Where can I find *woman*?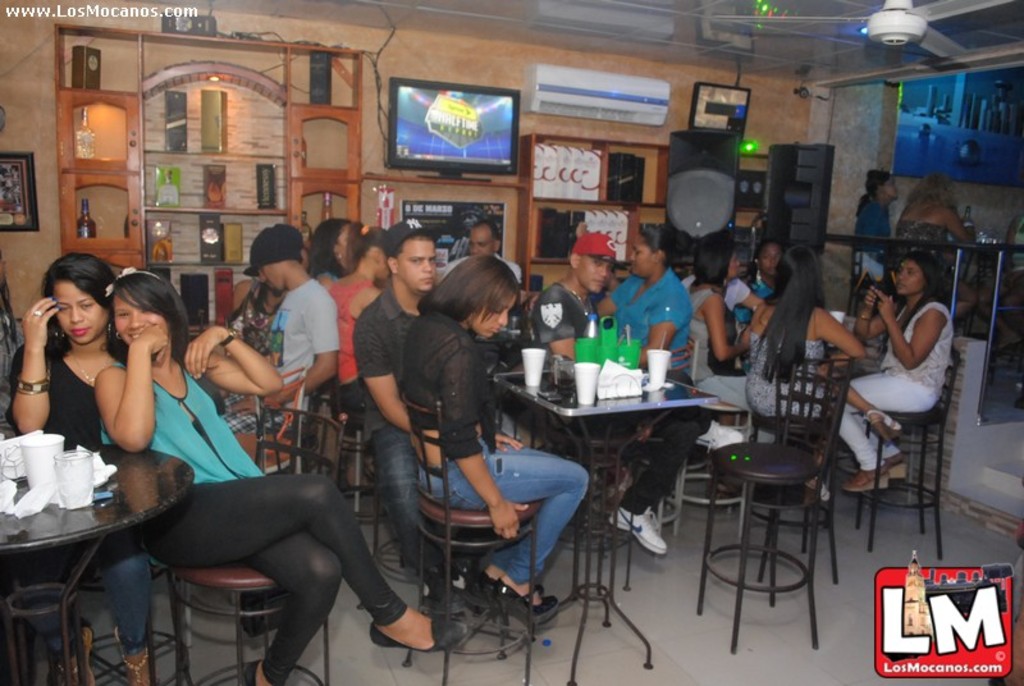
You can find it at select_region(399, 252, 586, 630).
